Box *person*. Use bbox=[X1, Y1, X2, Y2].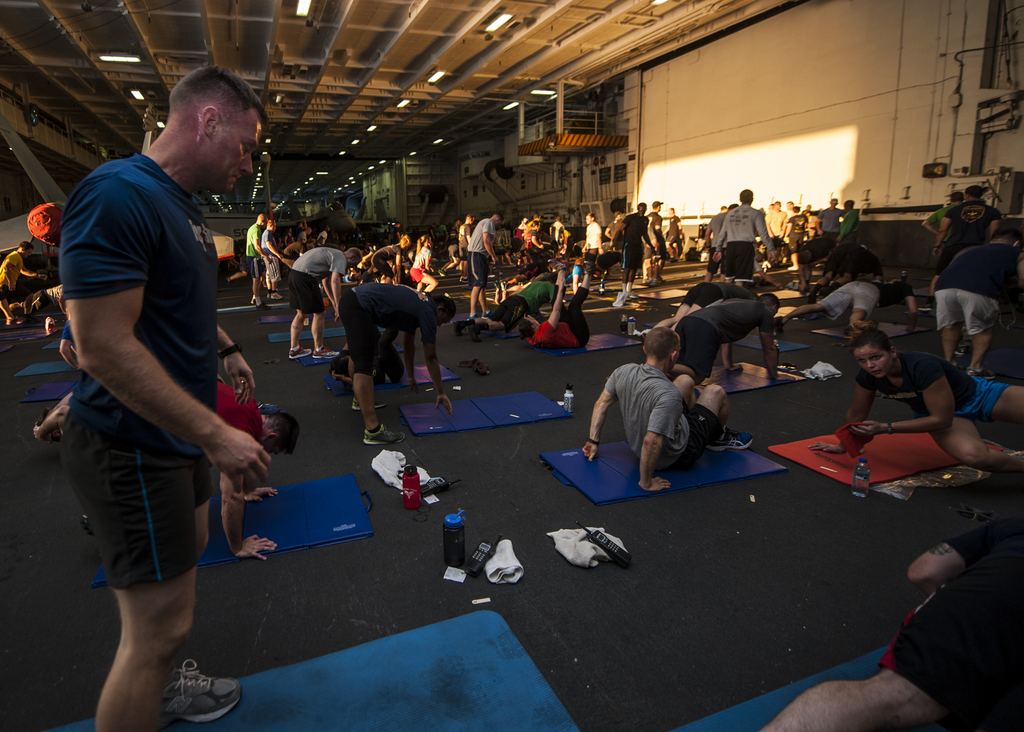
bbox=[0, 233, 43, 283].
